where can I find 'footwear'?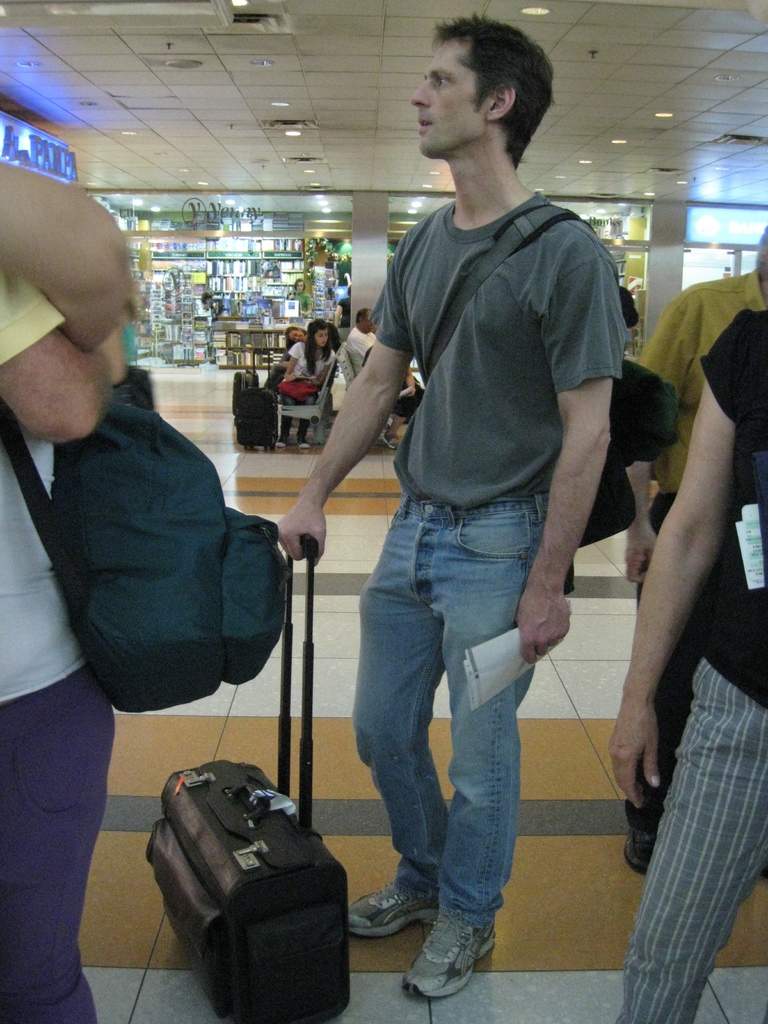
You can find it at bbox=(340, 875, 436, 931).
